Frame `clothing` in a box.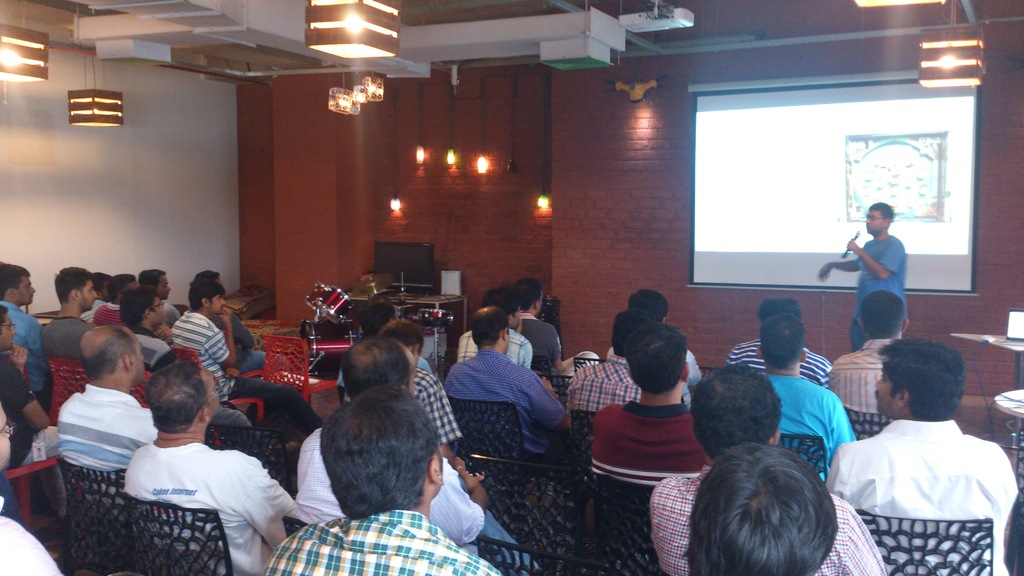
BBox(7, 306, 44, 351).
